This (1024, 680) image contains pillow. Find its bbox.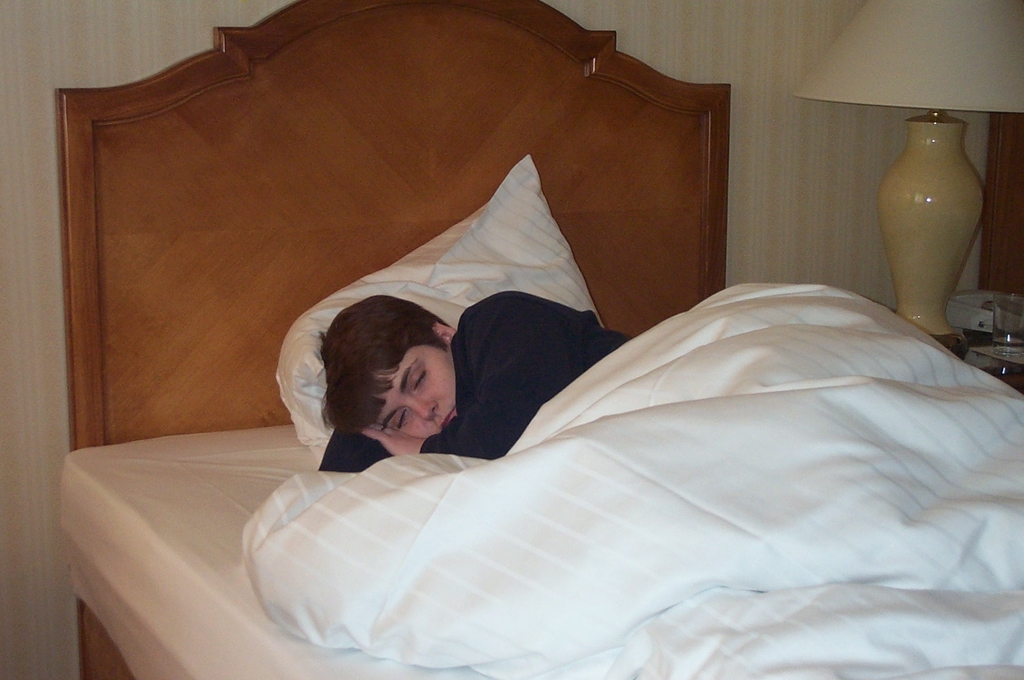
[left=273, top=148, right=598, bottom=473].
